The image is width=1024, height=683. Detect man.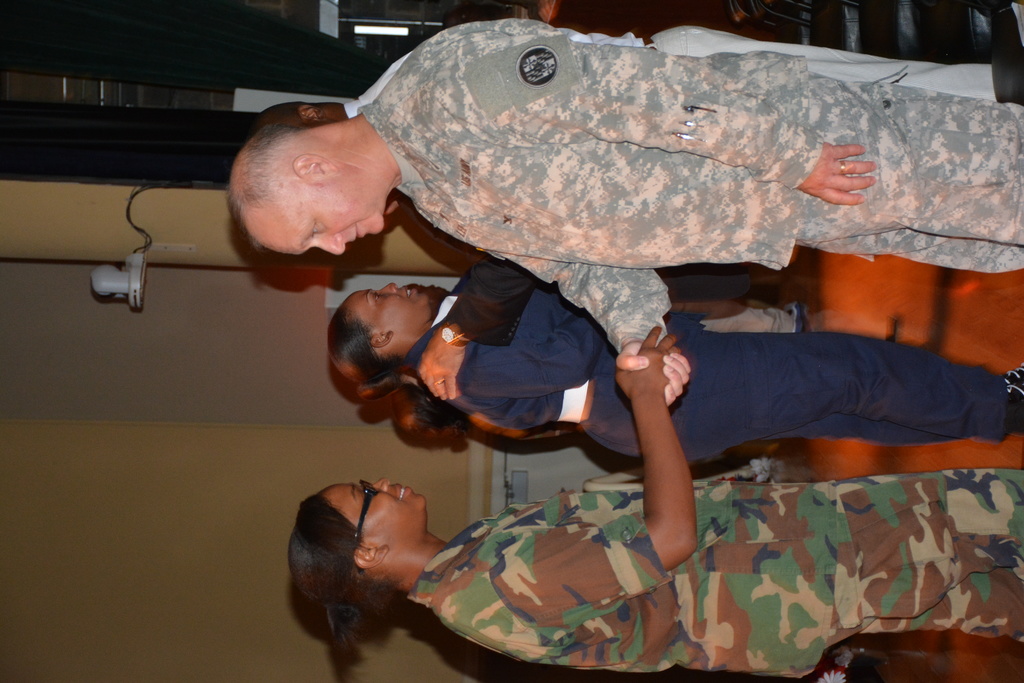
Detection: <bbox>262, 23, 997, 124</bbox>.
